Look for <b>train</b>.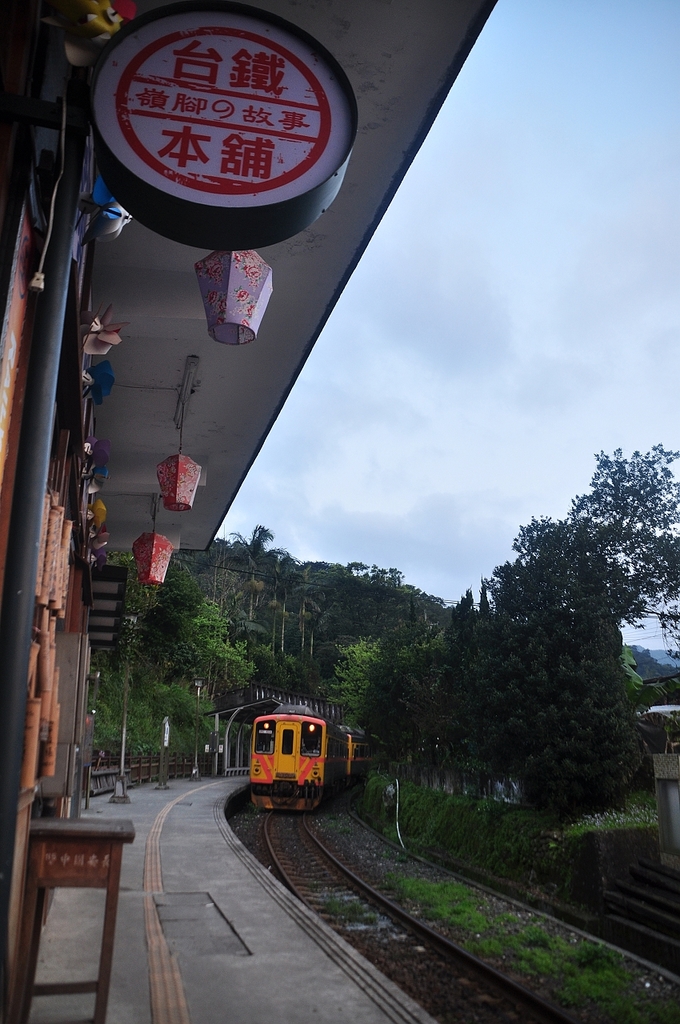
Found: {"x1": 237, "y1": 698, "x2": 386, "y2": 813}.
